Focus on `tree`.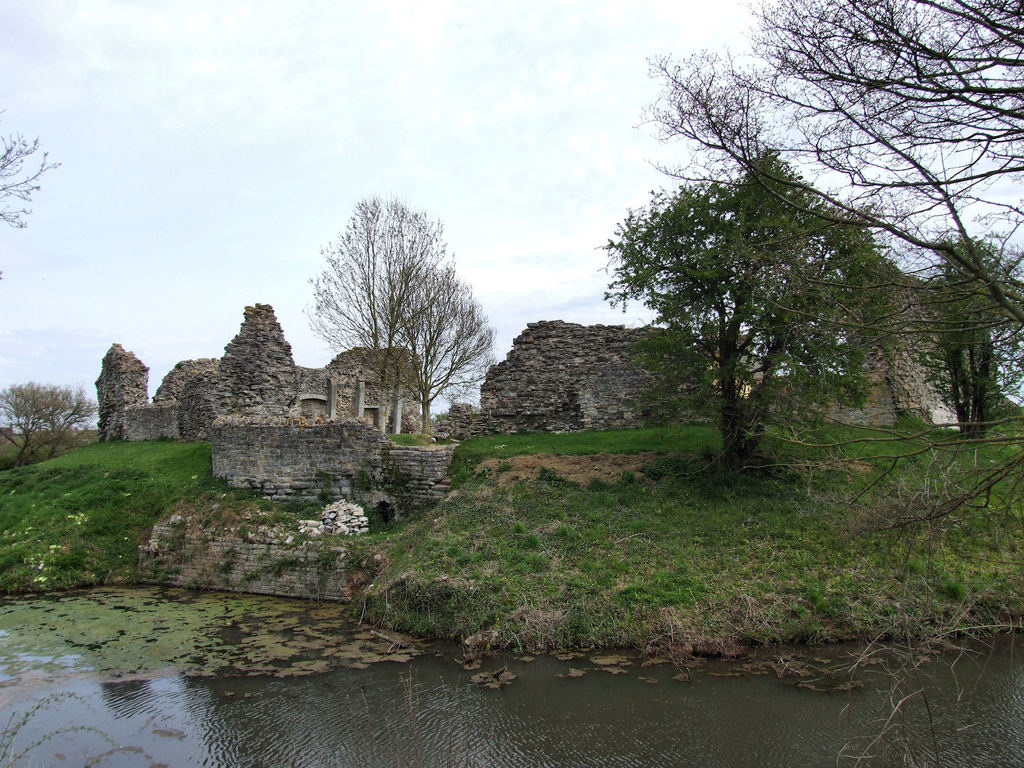
Focused at bbox=[306, 195, 437, 404].
